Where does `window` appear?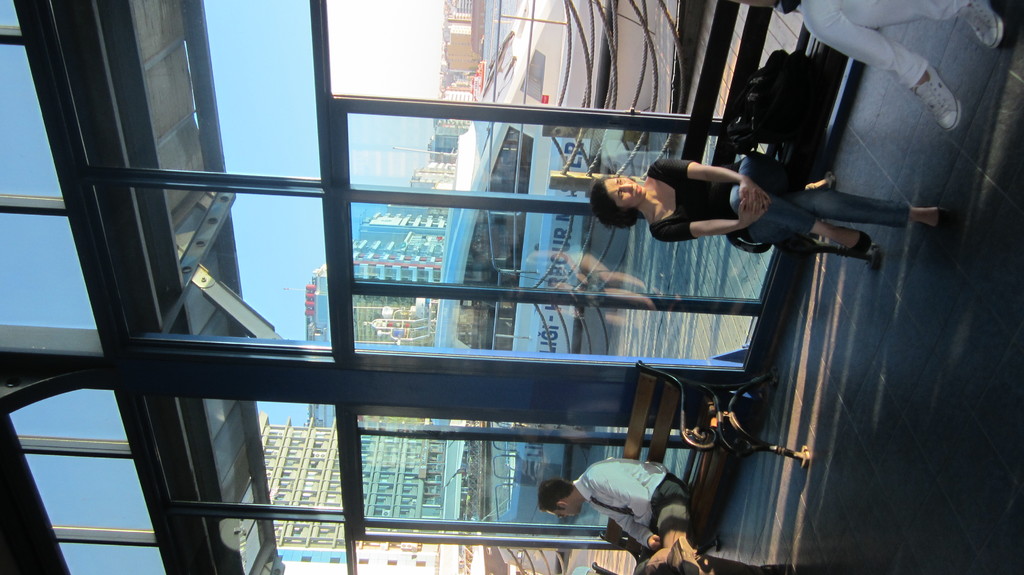
Appears at x1=423 y1=485 x2=436 y2=498.
